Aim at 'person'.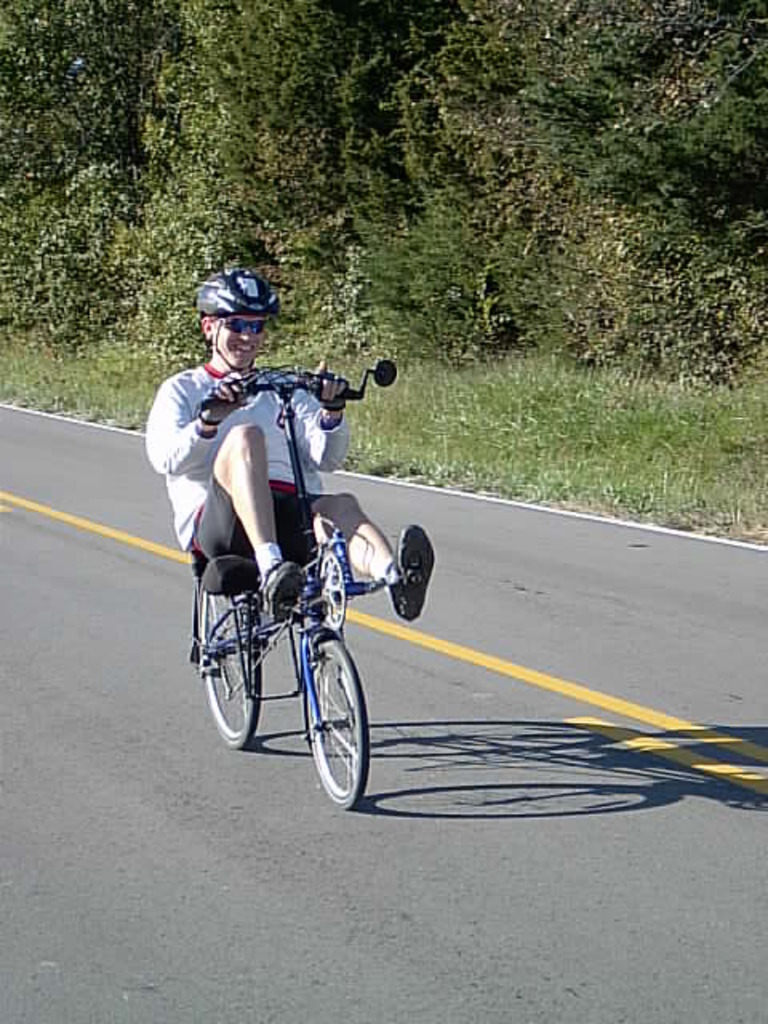
Aimed at box=[144, 266, 435, 618].
